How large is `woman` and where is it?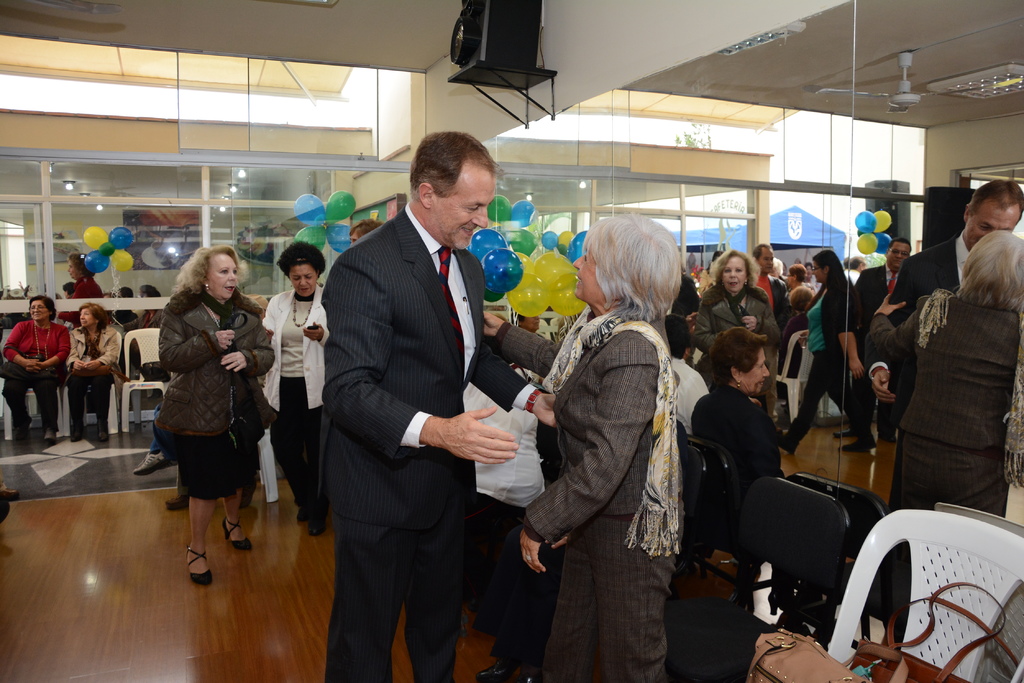
Bounding box: locate(778, 285, 813, 382).
